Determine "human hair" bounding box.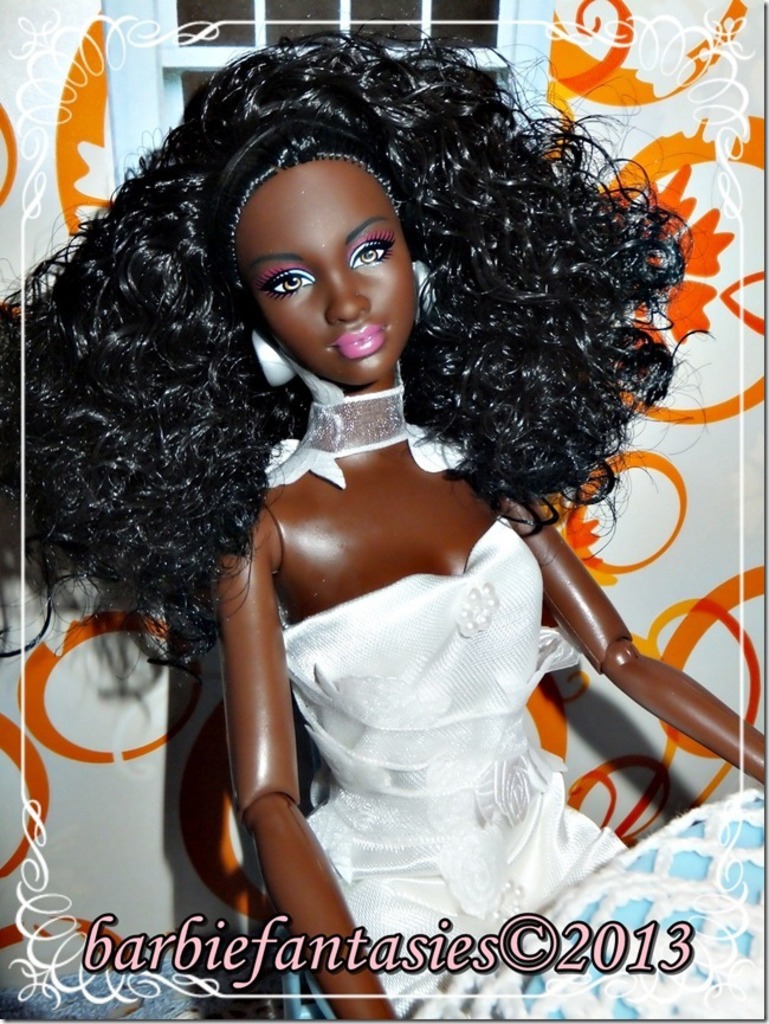
Determined: 0:19:716:694.
